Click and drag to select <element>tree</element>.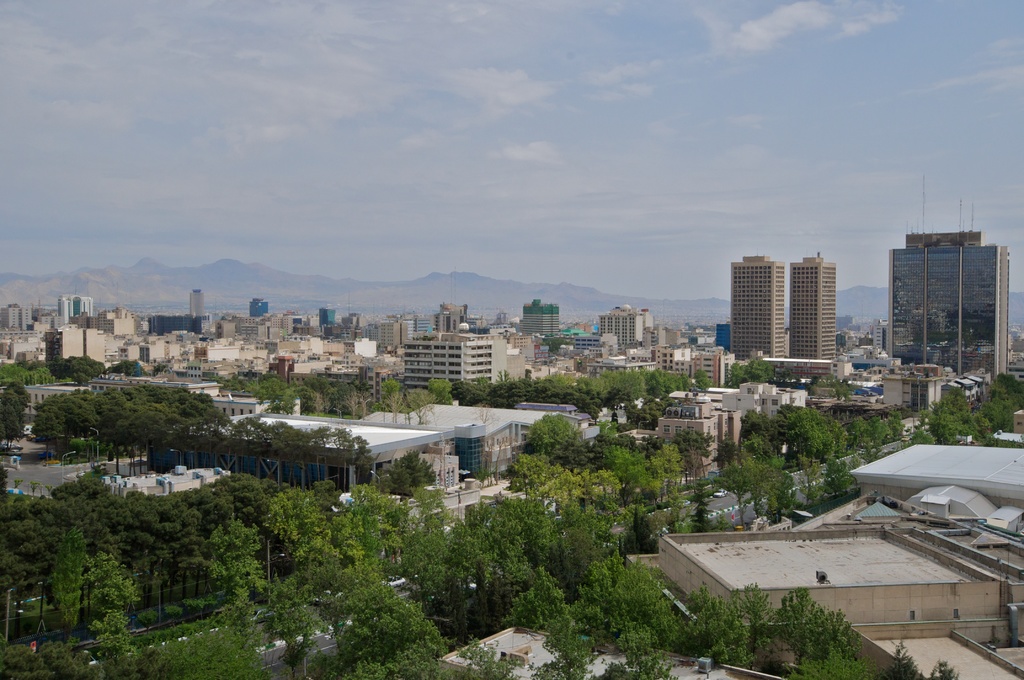
Selection: <box>728,364,772,384</box>.
